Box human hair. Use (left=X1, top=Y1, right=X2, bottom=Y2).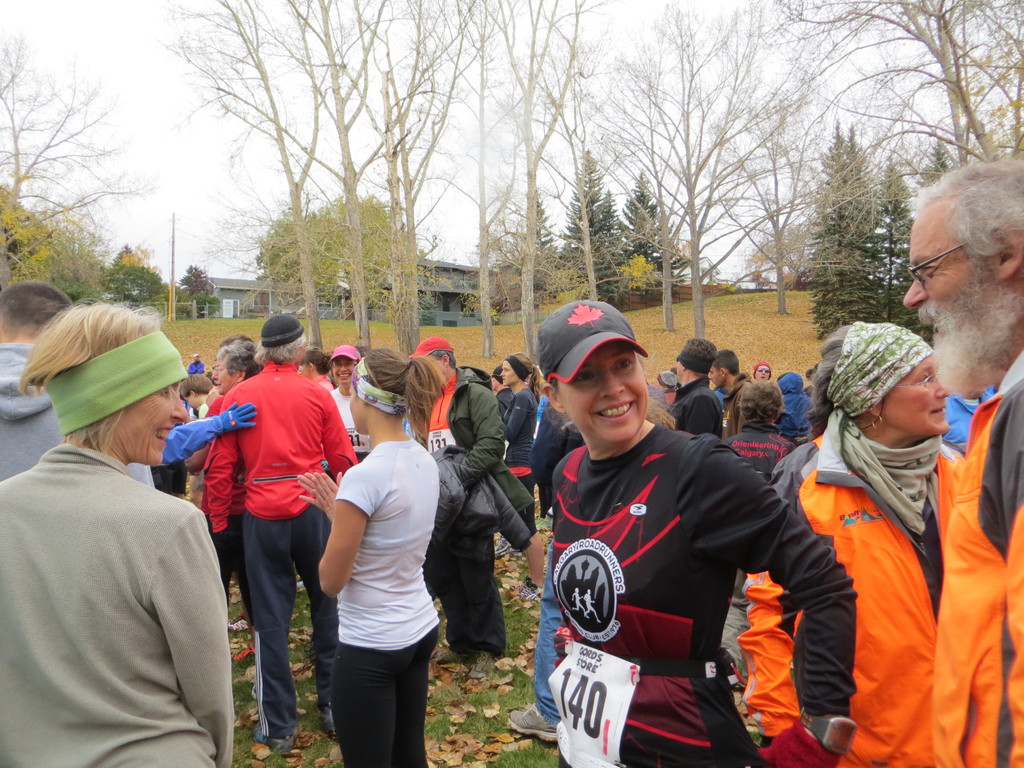
(left=431, top=349, right=456, bottom=371).
